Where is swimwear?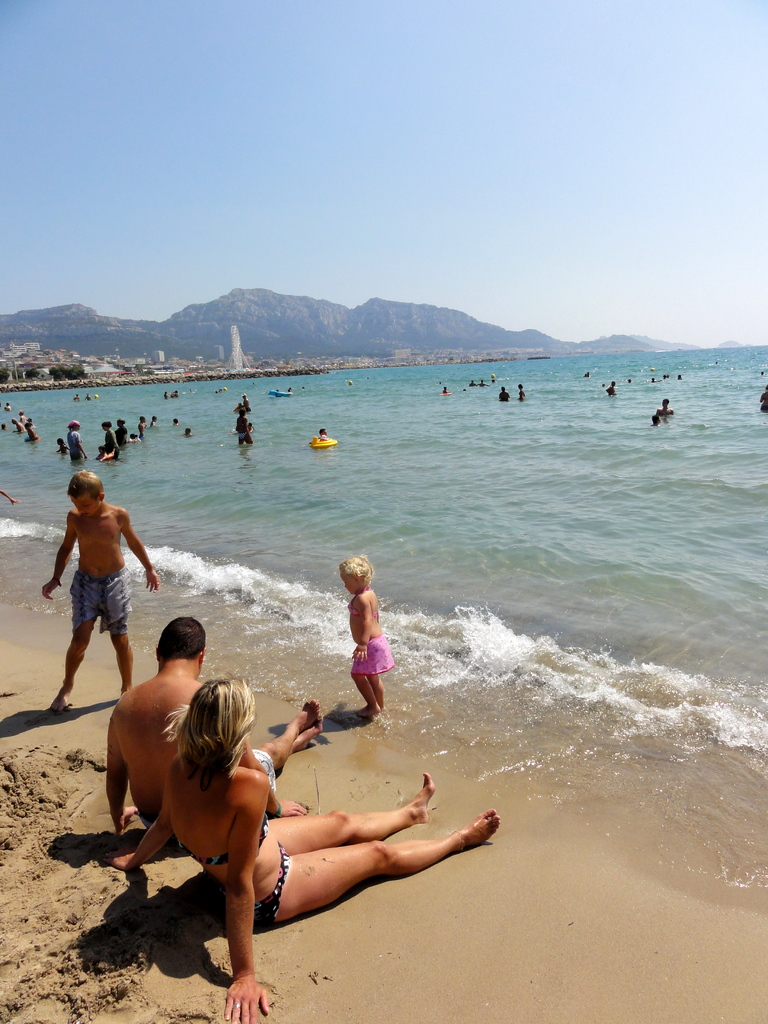
[left=61, top=570, right=134, bottom=636].
